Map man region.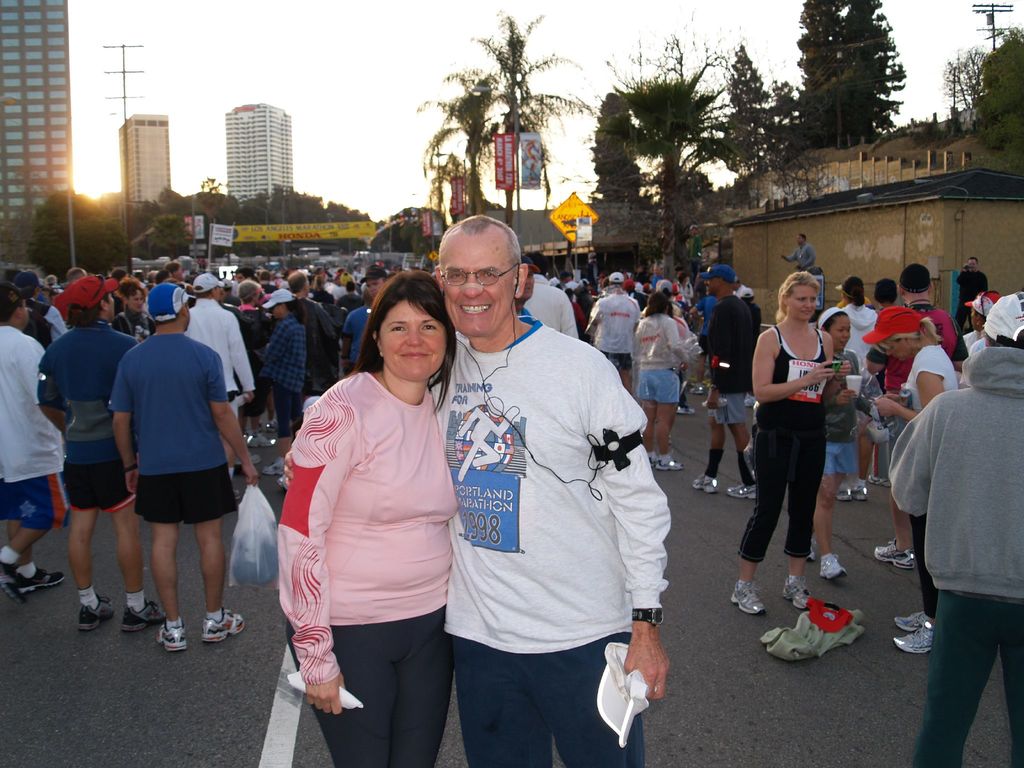
Mapped to bbox=[777, 233, 817, 274].
